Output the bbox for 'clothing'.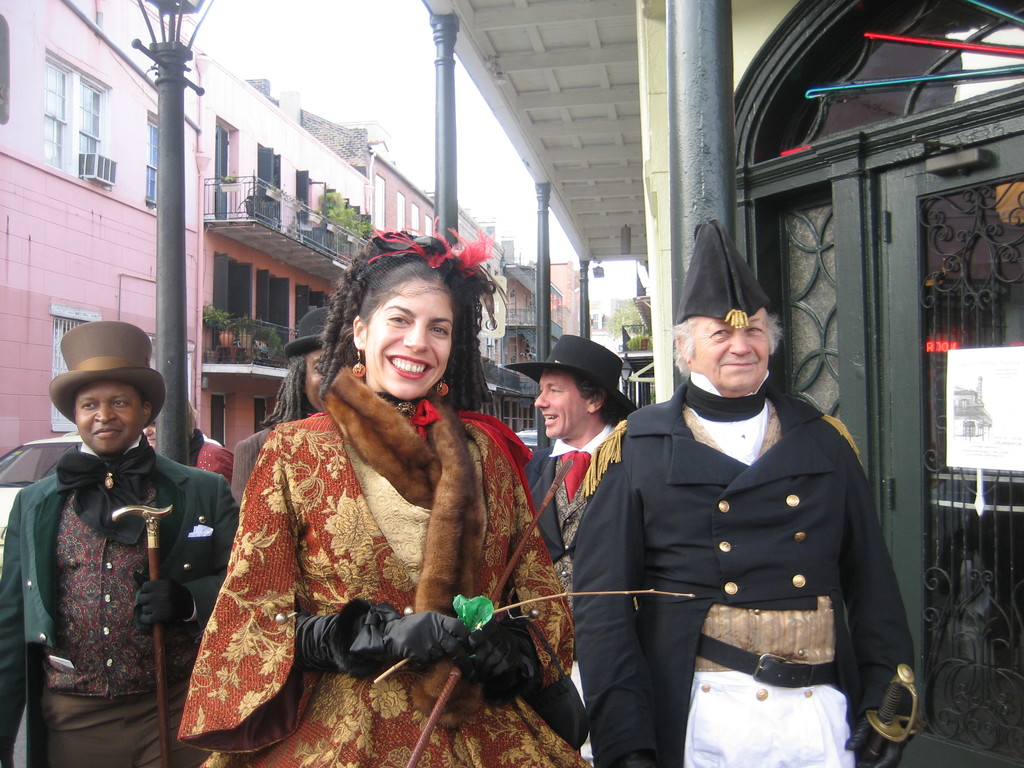
566/342/909/755.
